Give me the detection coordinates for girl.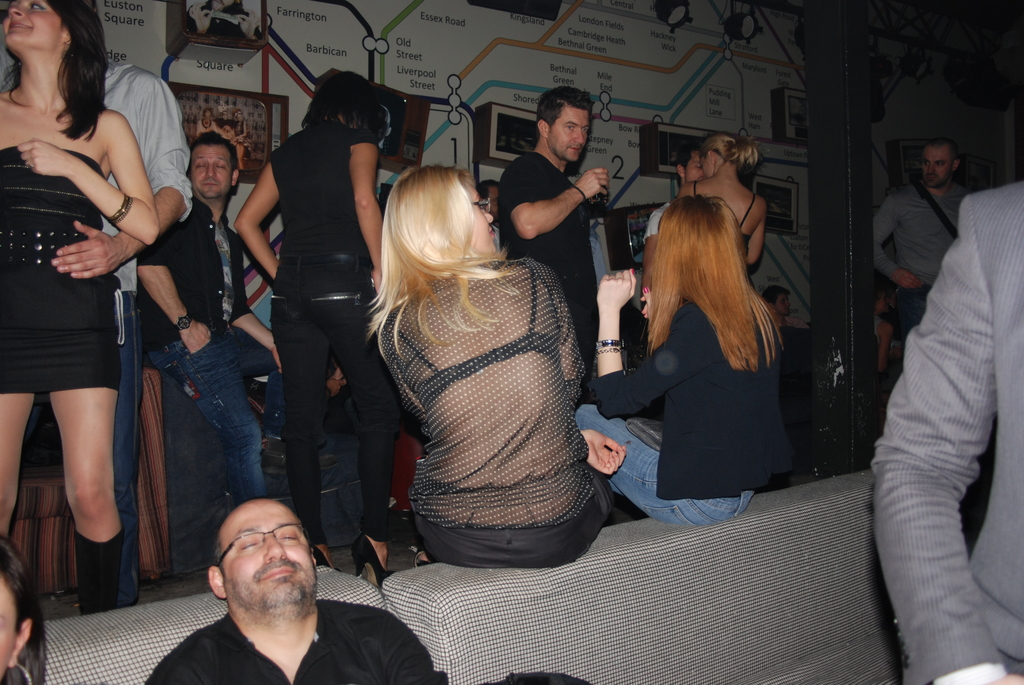
rect(360, 162, 619, 584).
